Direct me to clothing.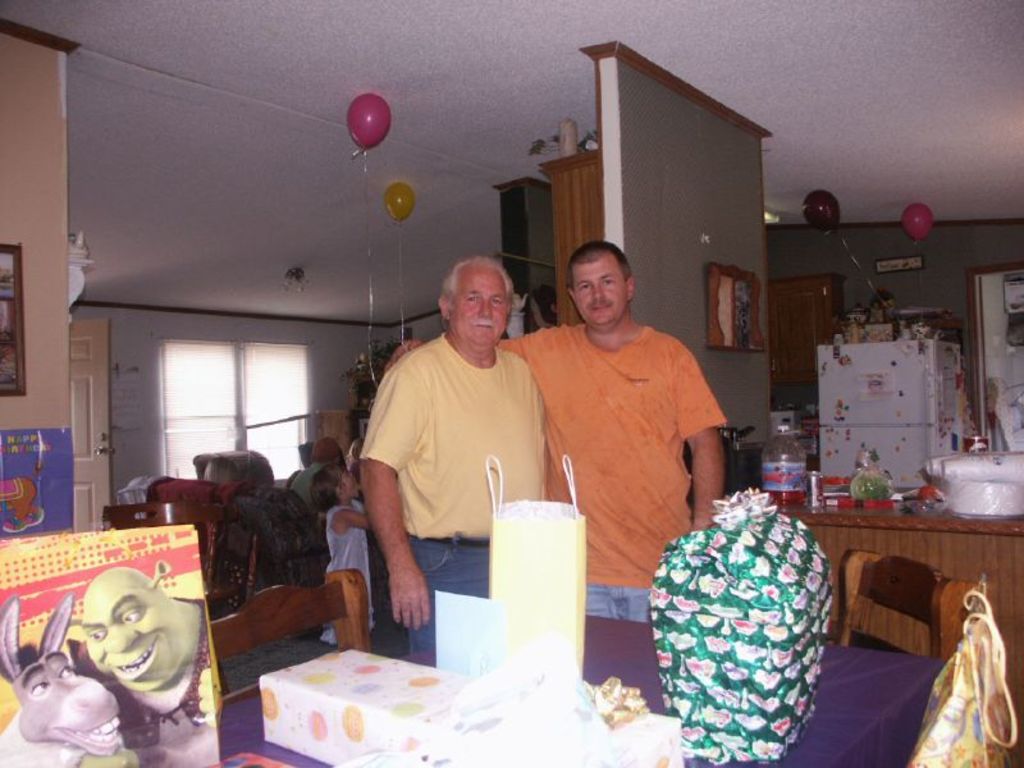
Direction: detection(325, 503, 379, 646).
